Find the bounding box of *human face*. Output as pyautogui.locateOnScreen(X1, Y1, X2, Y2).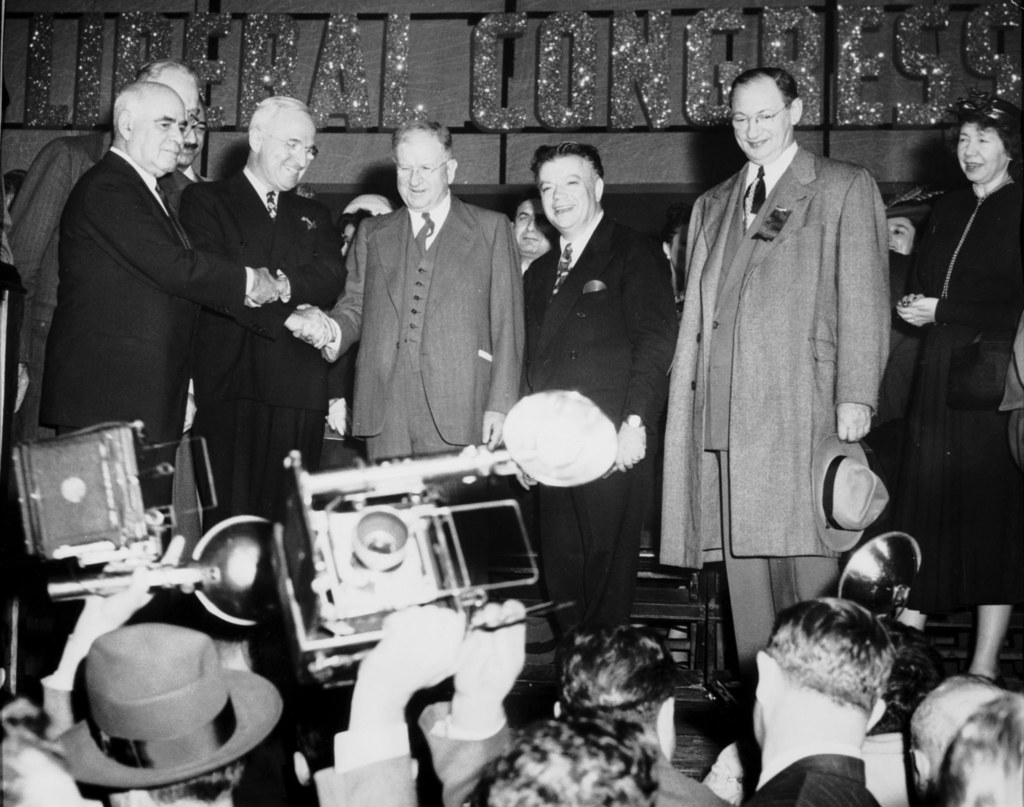
pyautogui.locateOnScreen(395, 133, 452, 209).
